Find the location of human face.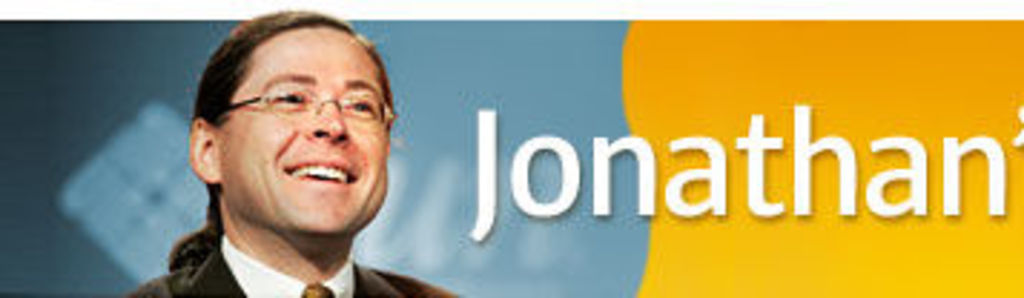
Location: [x1=218, y1=23, x2=396, y2=235].
